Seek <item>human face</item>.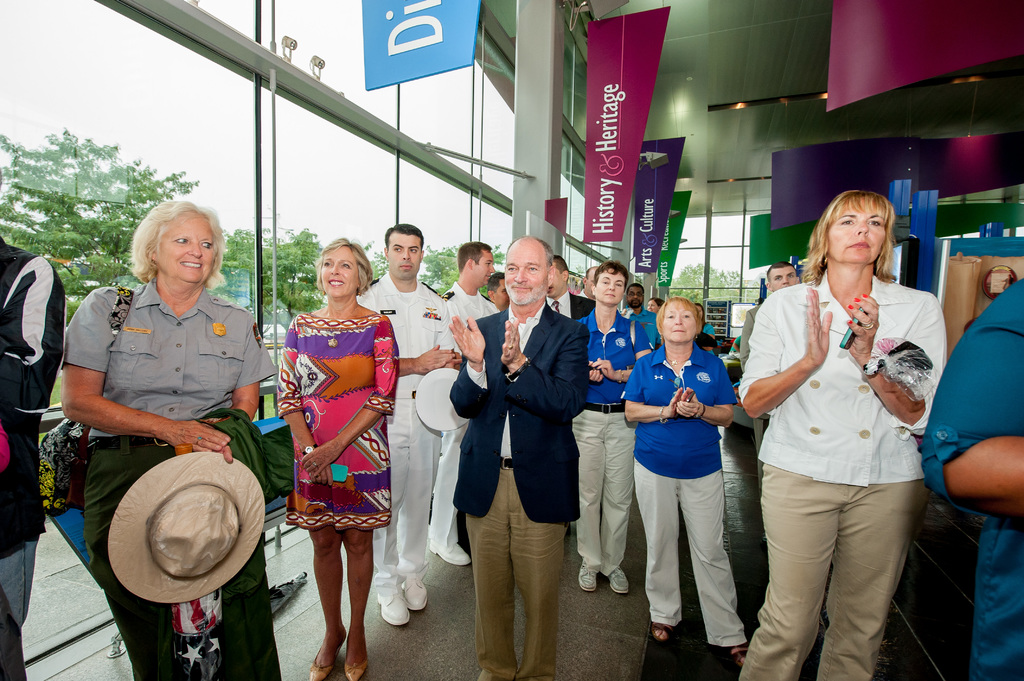
[592, 273, 627, 304].
